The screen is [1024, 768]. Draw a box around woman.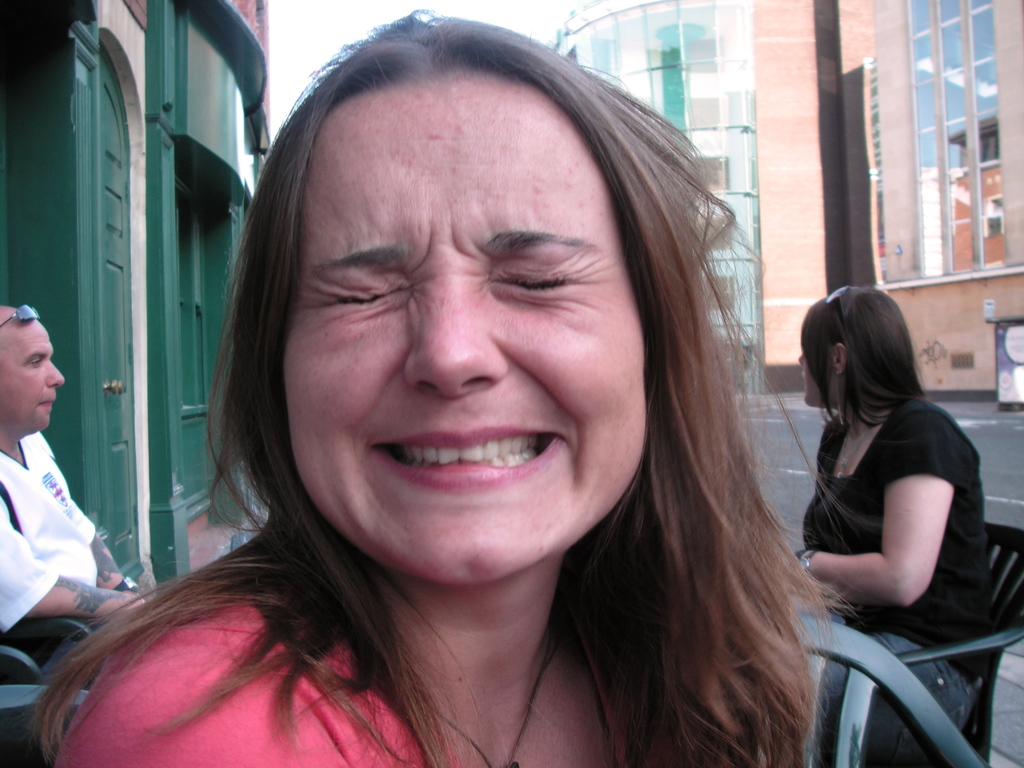
rect(777, 268, 999, 738).
